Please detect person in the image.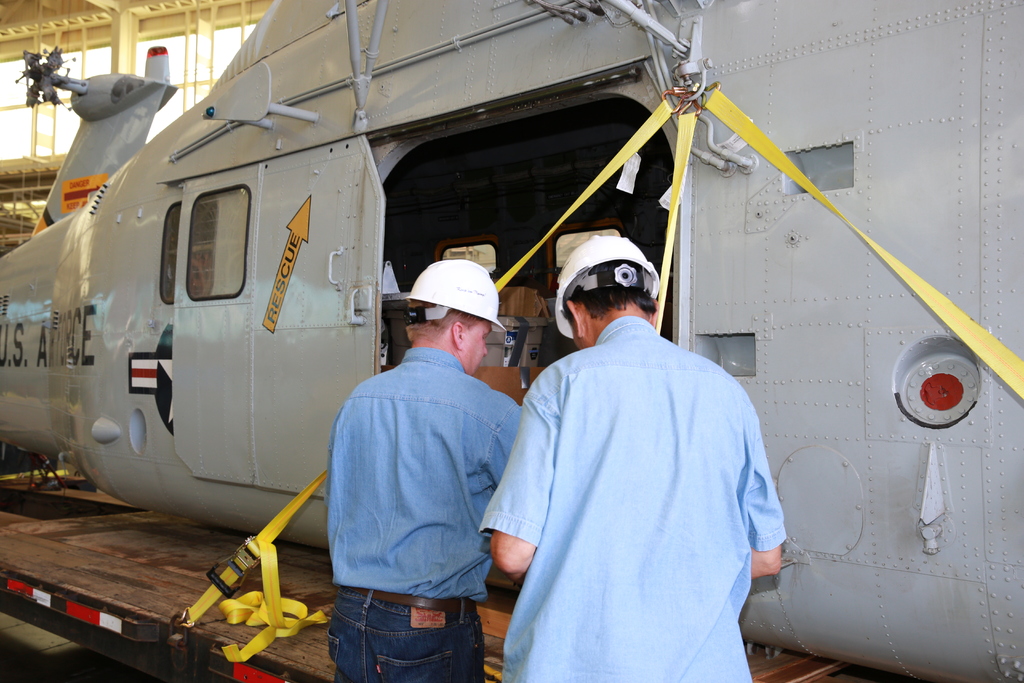
{"left": 327, "top": 260, "right": 525, "bottom": 680}.
